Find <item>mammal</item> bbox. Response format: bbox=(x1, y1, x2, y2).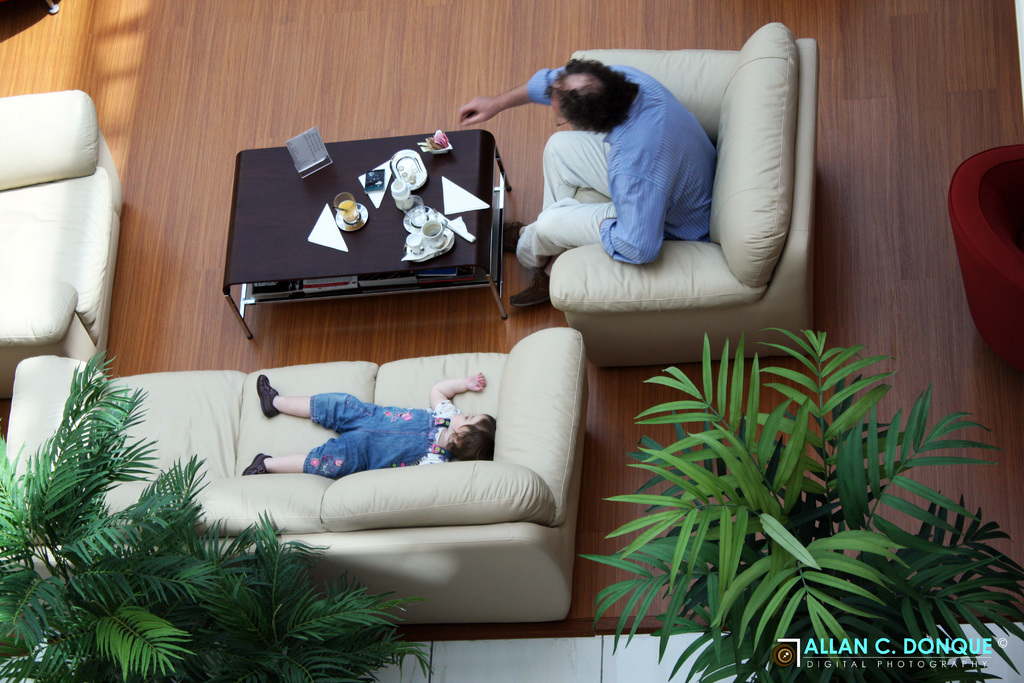
bbox=(458, 58, 721, 309).
